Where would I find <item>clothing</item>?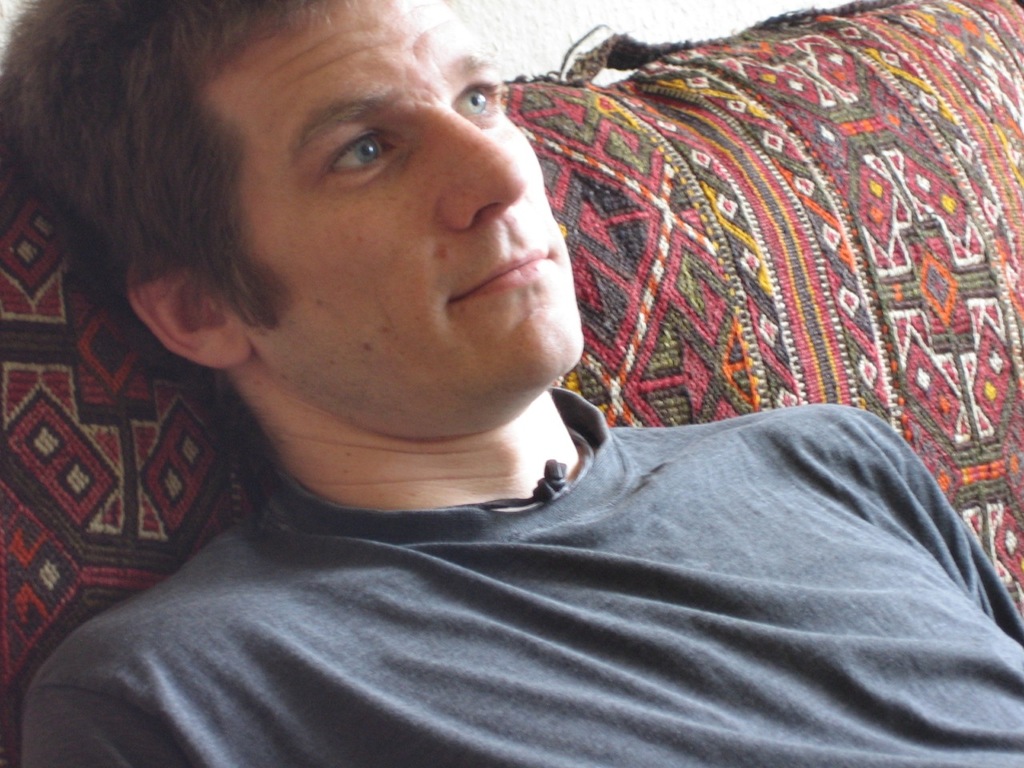
At 17 382 1022 767.
